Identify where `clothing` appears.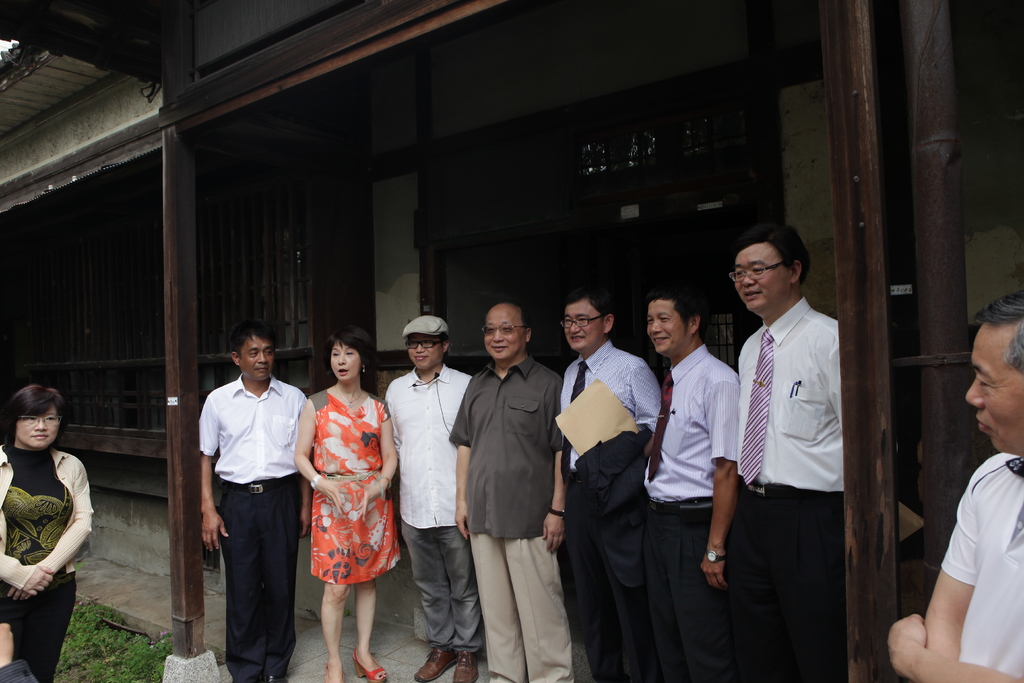
Appears at pyautogui.locateOnScreen(0, 447, 88, 682).
